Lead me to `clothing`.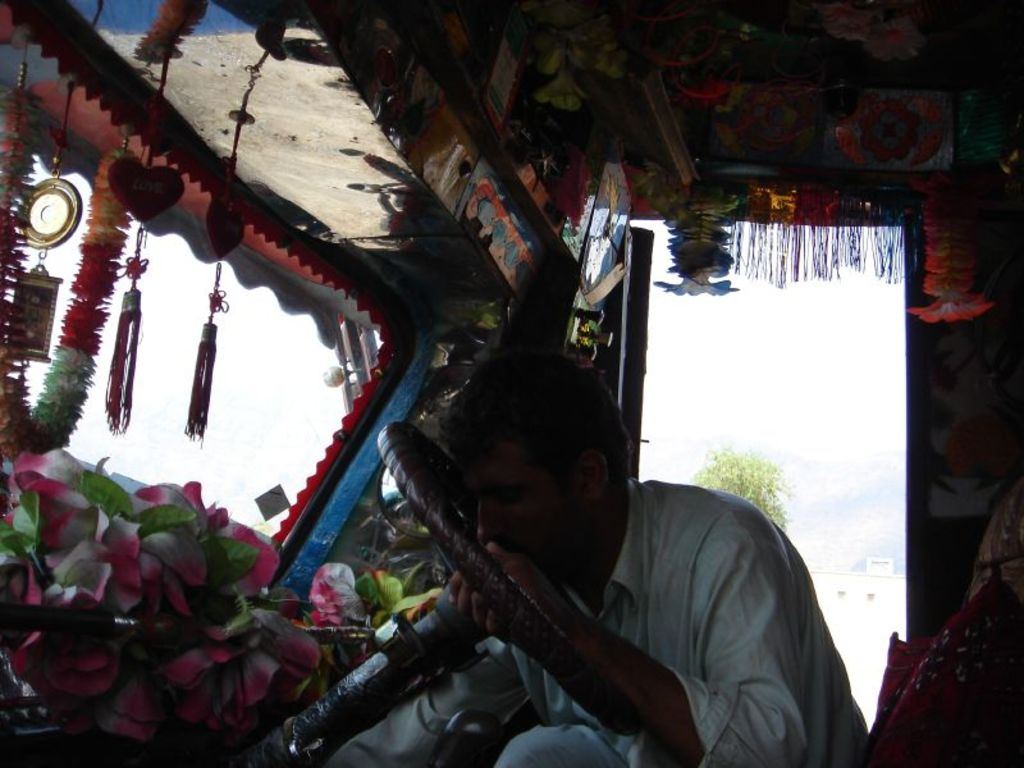
Lead to 300,428,888,765.
